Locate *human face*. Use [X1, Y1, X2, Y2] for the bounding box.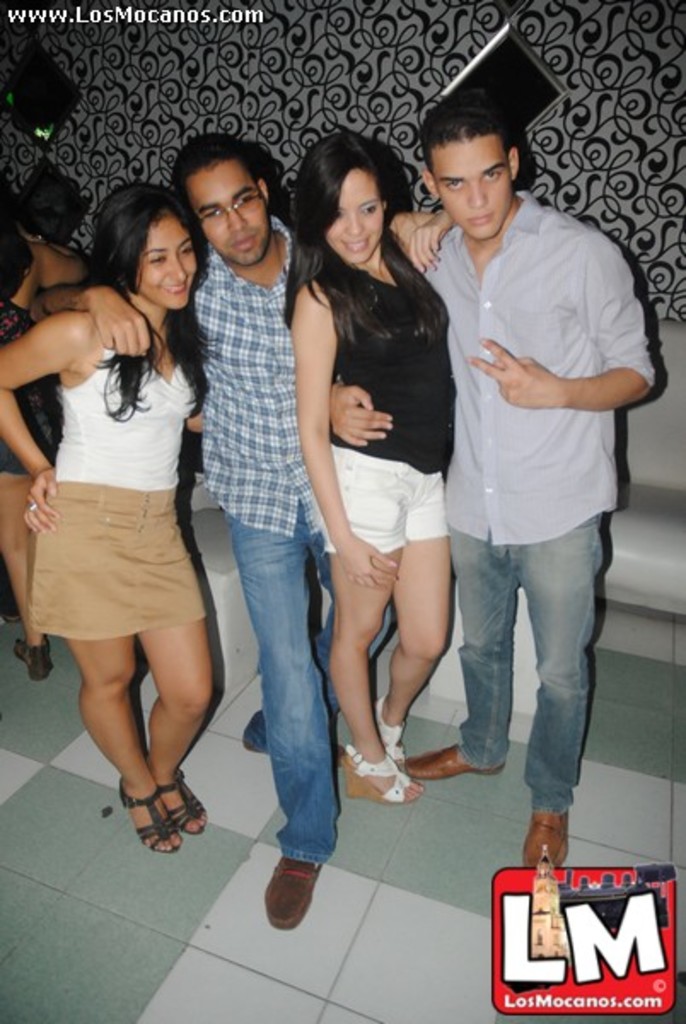
[437, 142, 509, 234].
